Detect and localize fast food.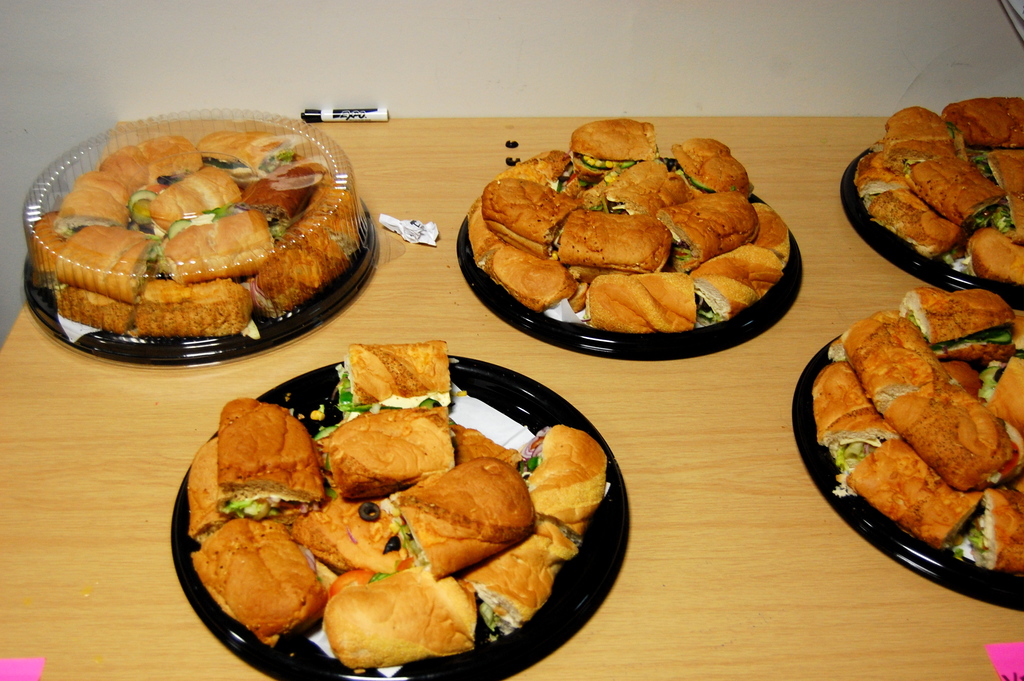
Localized at select_region(150, 163, 241, 221).
